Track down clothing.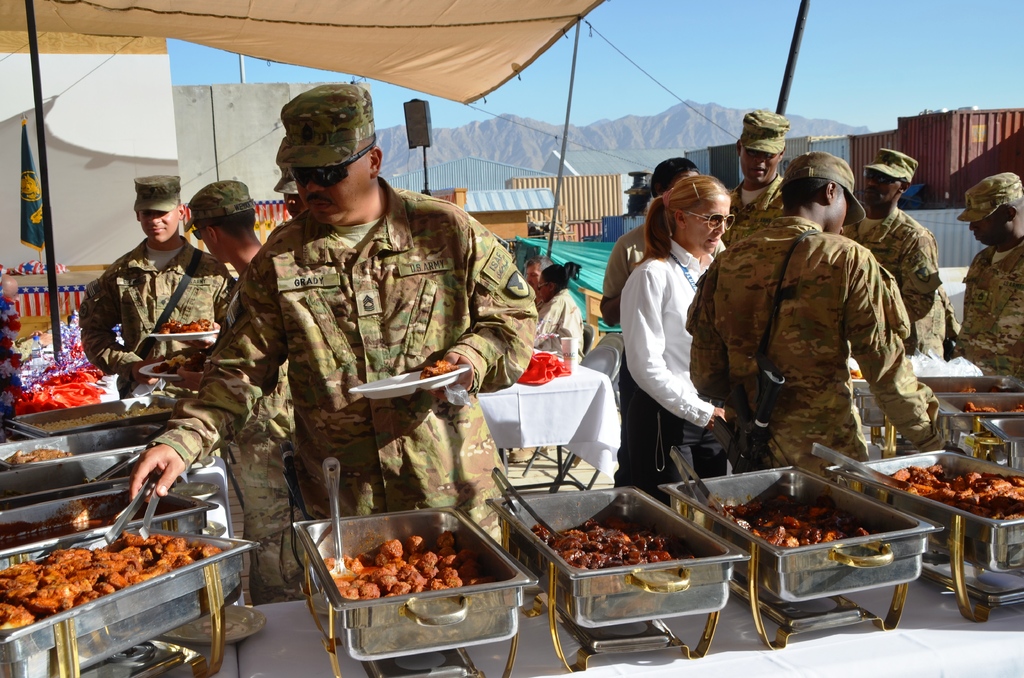
Tracked to Rect(77, 232, 243, 407).
